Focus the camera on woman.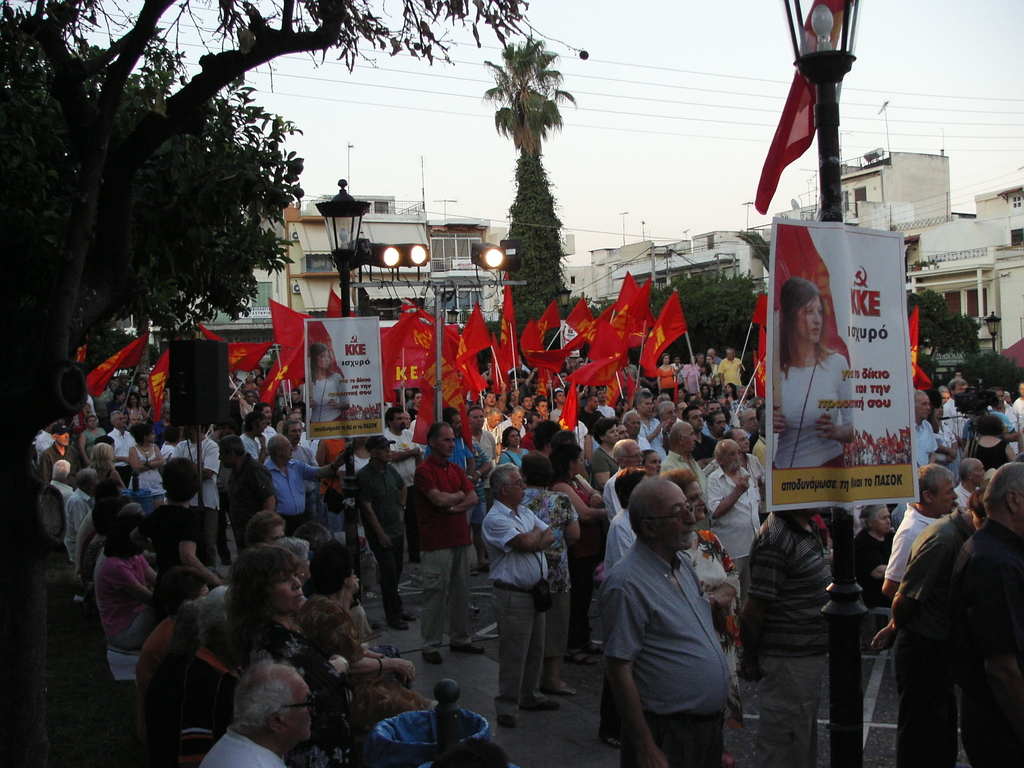
Focus region: x1=137, y1=376, x2=147, y2=403.
